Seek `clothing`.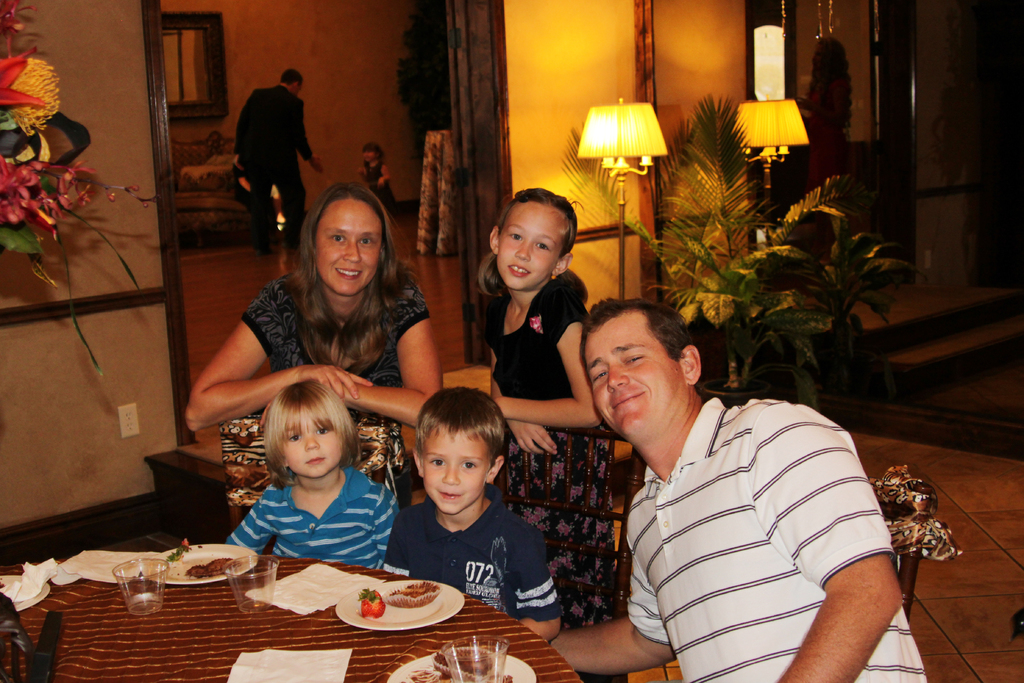
l=477, t=268, r=618, b=636.
